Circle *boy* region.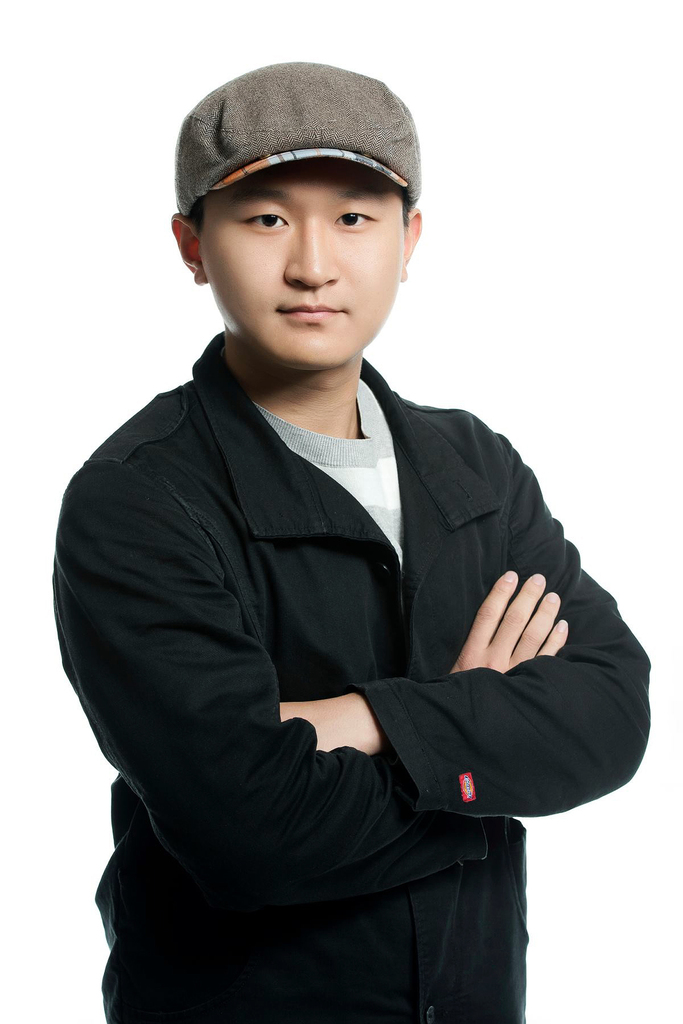
Region: (x1=48, y1=59, x2=652, y2=1023).
